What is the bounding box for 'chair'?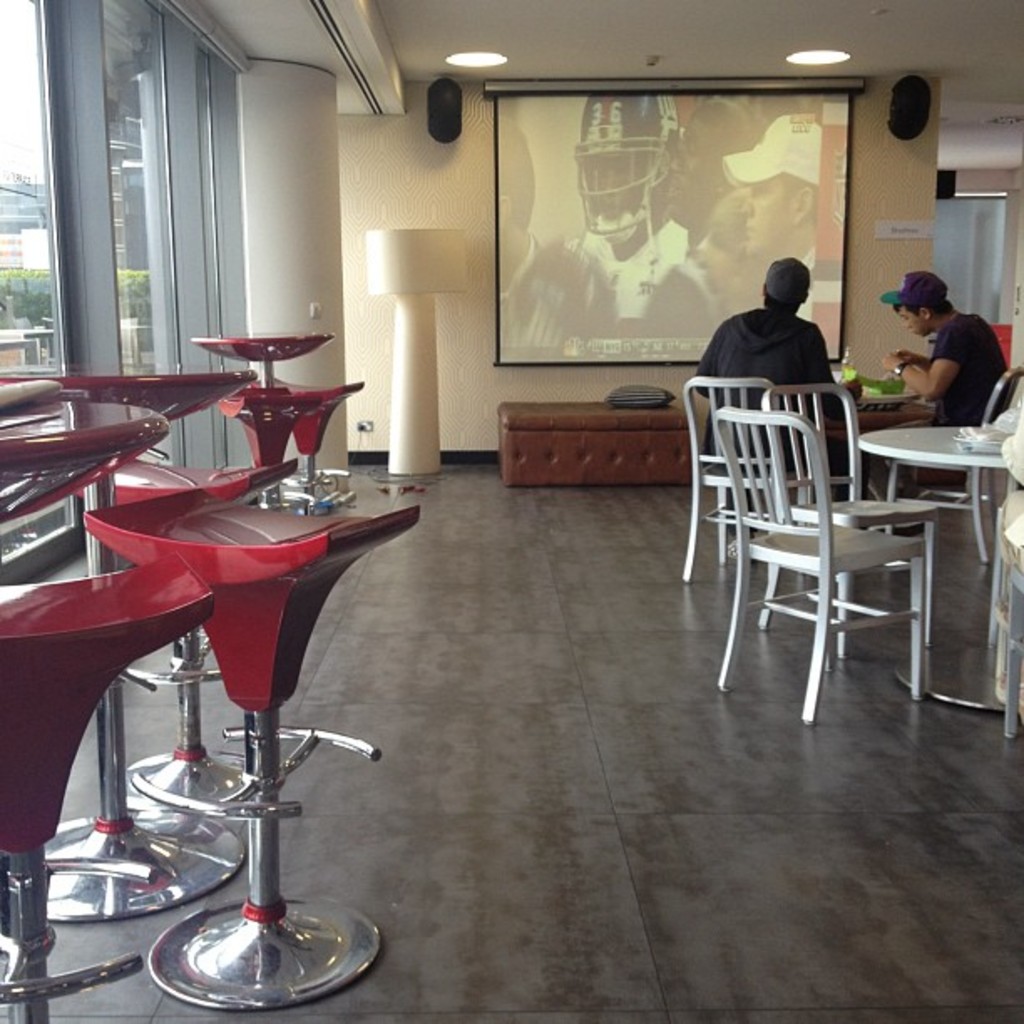
box=[187, 330, 330, 376].
